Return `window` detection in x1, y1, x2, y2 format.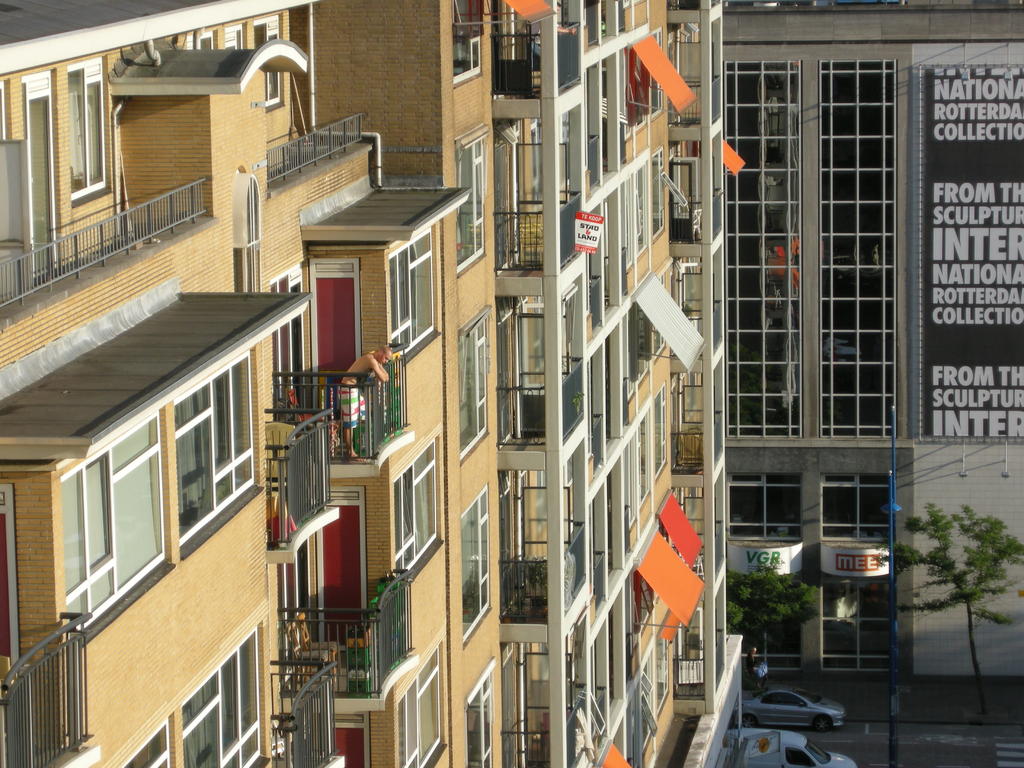
455, 659, 492, 767.
